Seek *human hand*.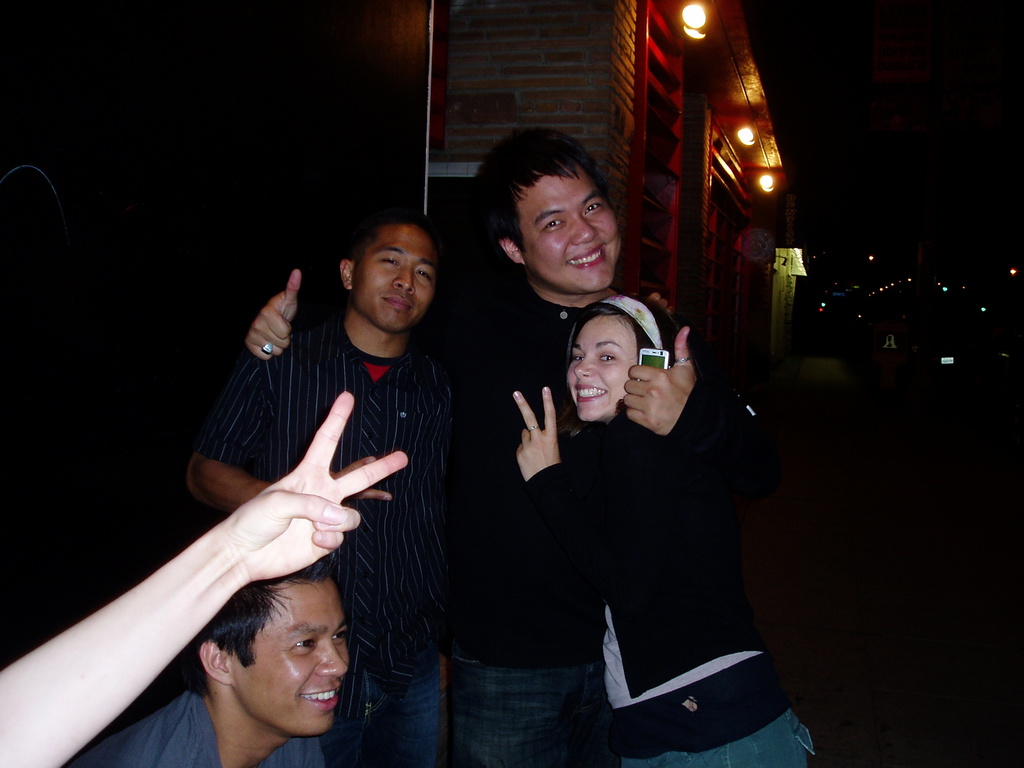
624:326:699:441.
